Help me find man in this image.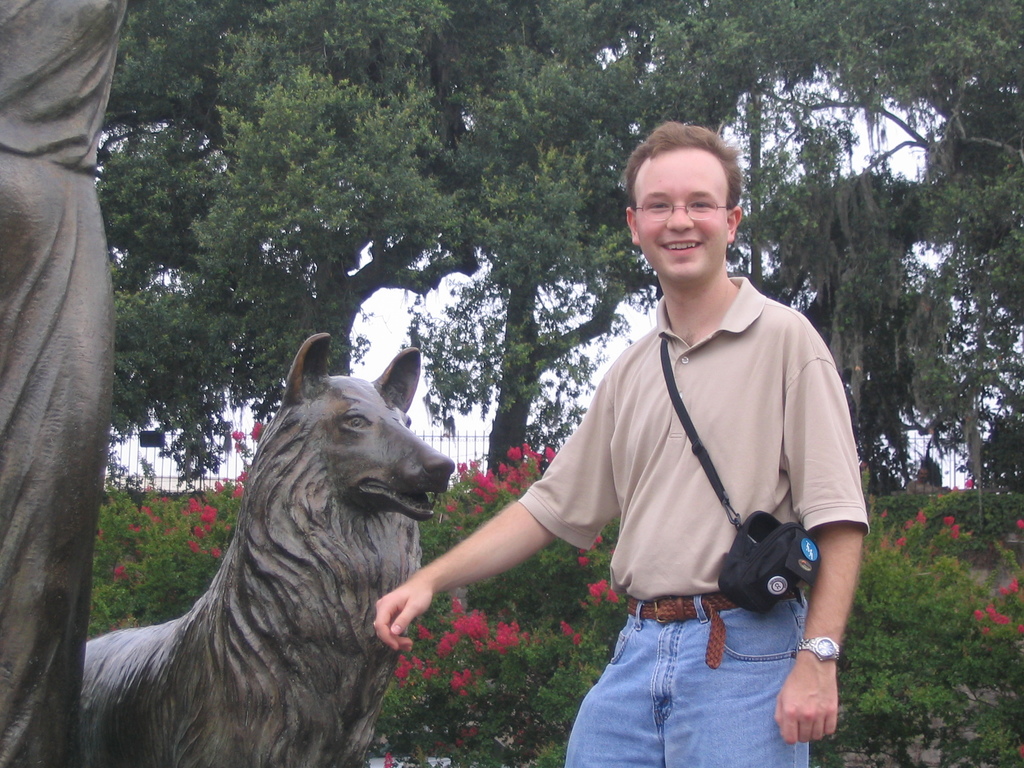
Found it: x1=451, y1=122, x2=871, y2=767.
